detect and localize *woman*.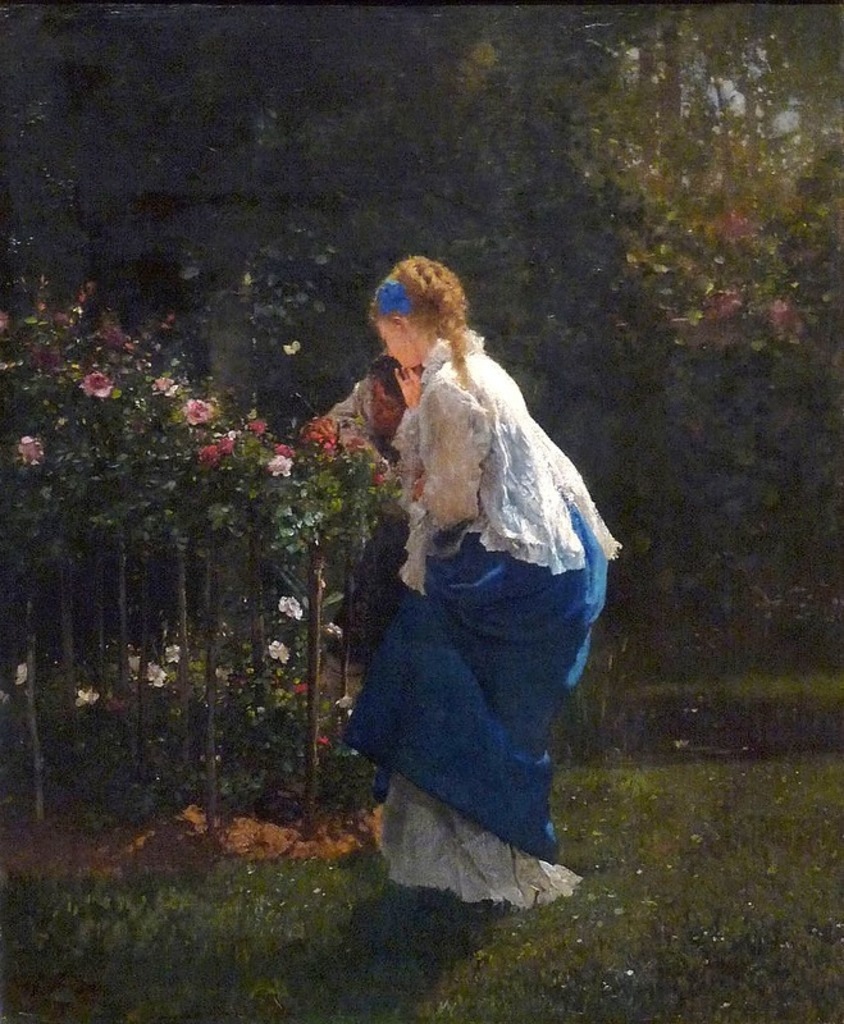
Localized at detection(304, 338, 425, 809).
